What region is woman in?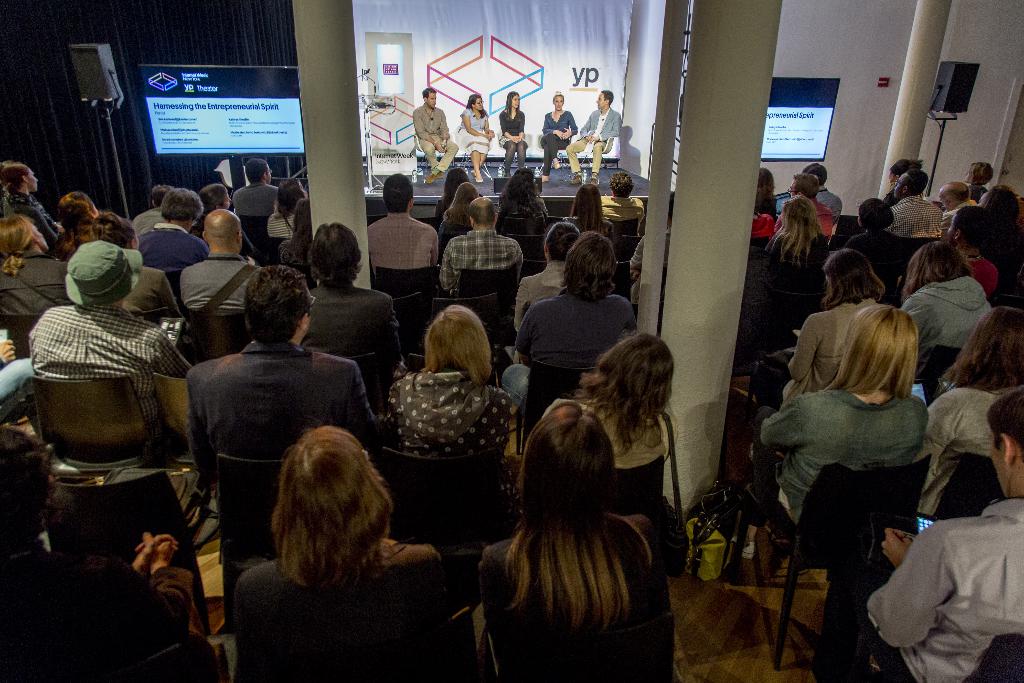
[749, 304, 931, 535].
